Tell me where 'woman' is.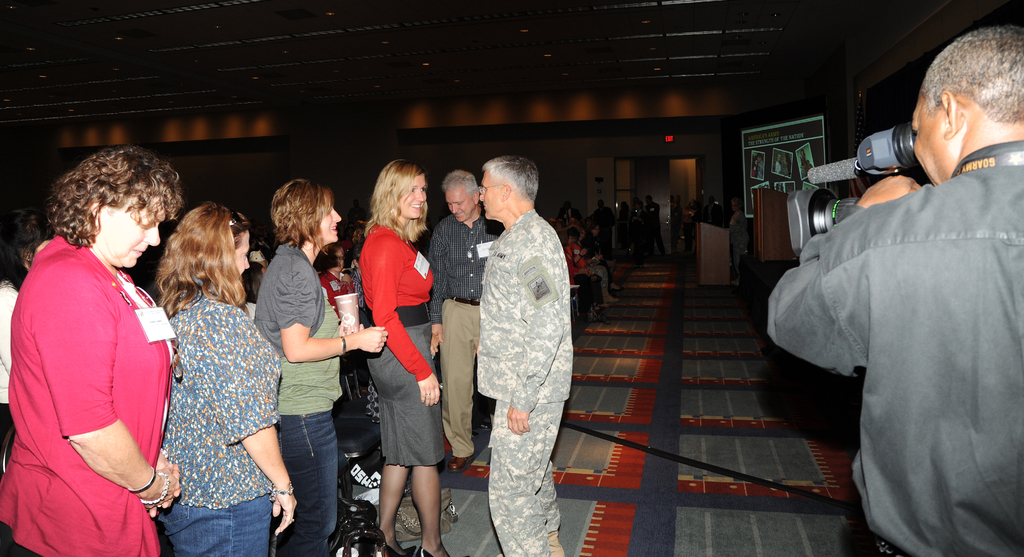
'woman' is at {"x1": 0, "y1": 144, "x2": 178, "y2": 556}.
